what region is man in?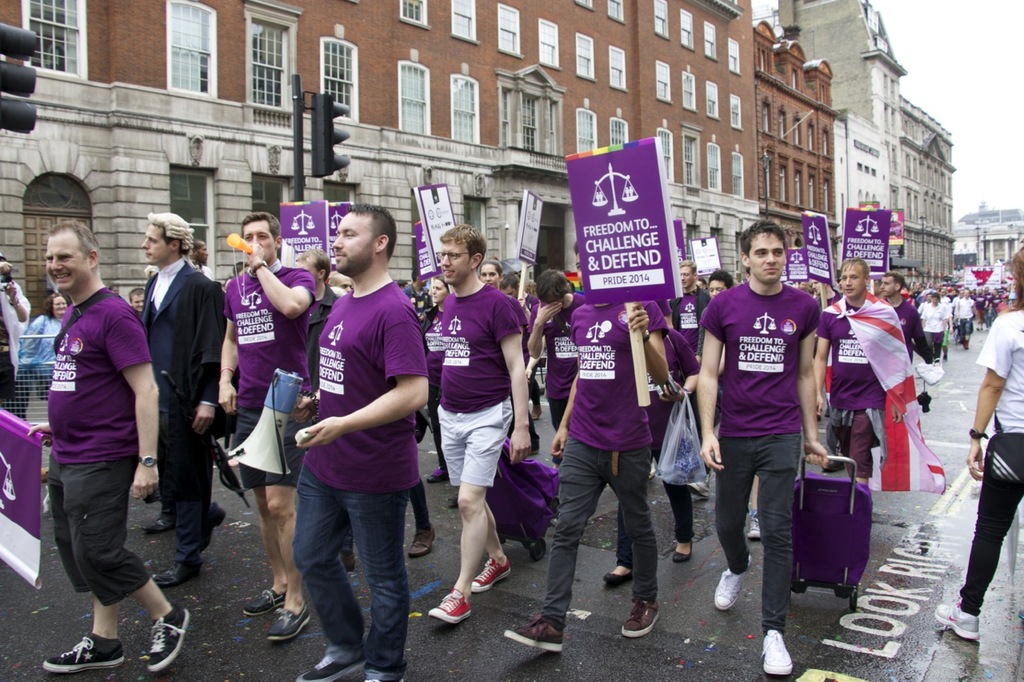
select_region(500, 273, 542, 421).
